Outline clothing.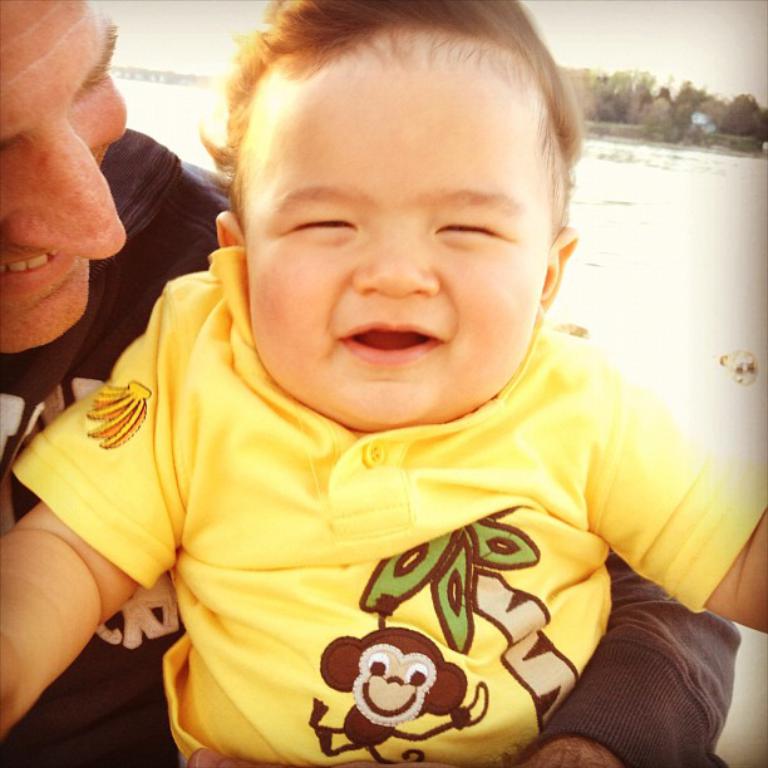
Outline: pyautogui.locateOnScreen(35, 266, 727, 749).
